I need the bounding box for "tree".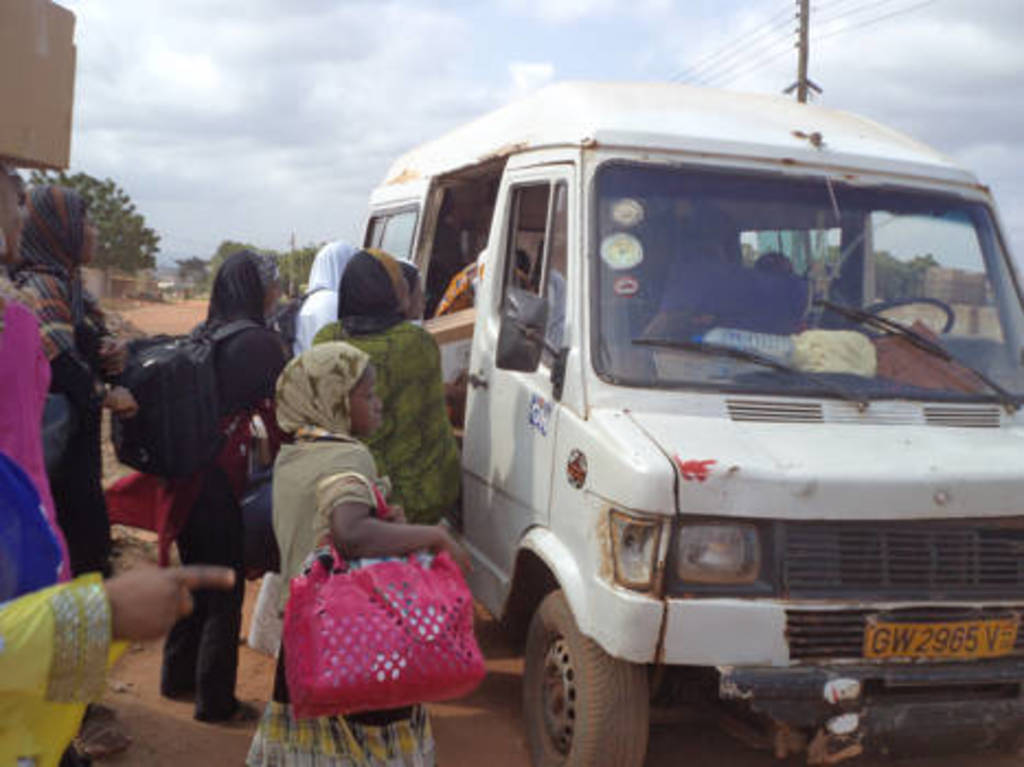
Here it is: (x1=875, y1=248, x2=943, y2=307).
